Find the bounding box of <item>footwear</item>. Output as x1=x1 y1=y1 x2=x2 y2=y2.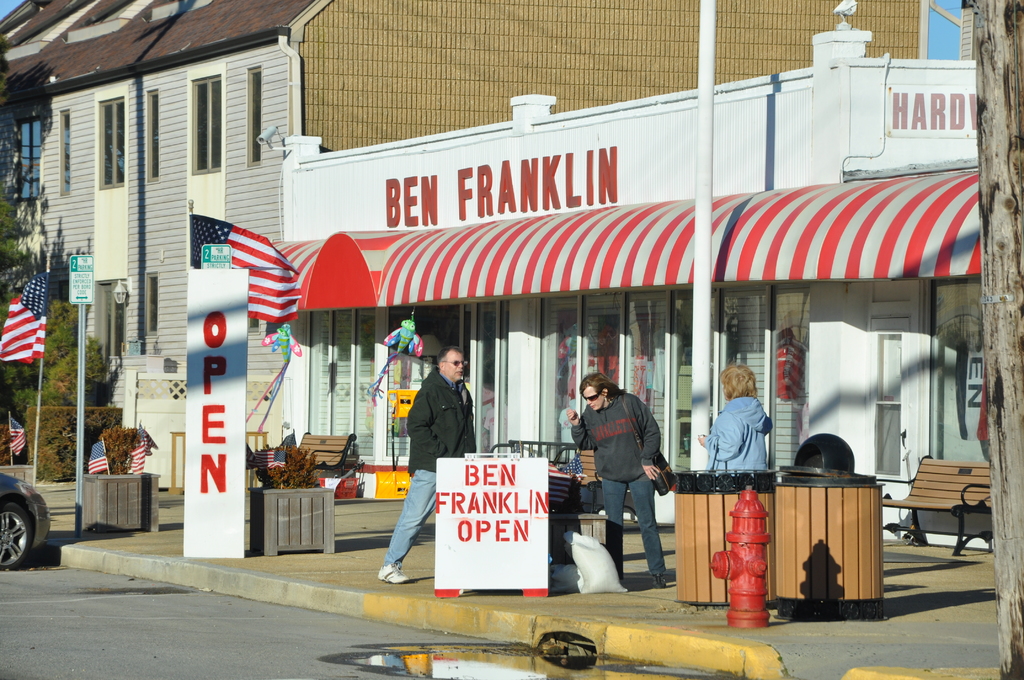
x1=653 y1=574 x2=669 y2=588.
